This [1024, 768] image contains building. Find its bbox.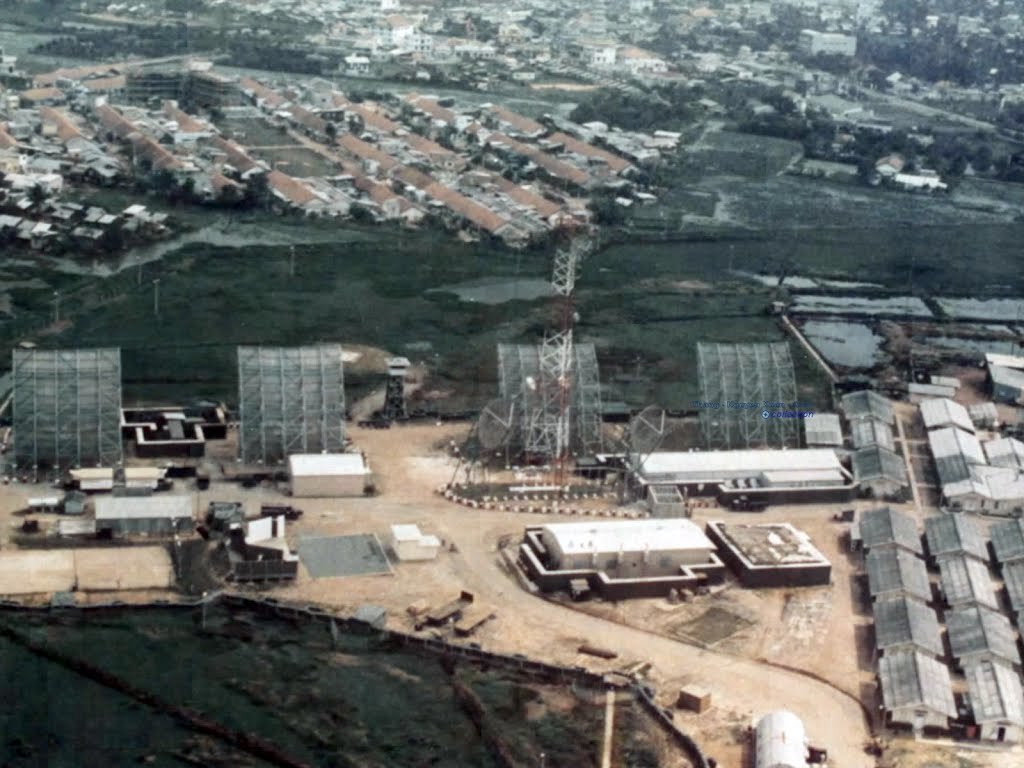
crop(838, 393, 891, 424).
